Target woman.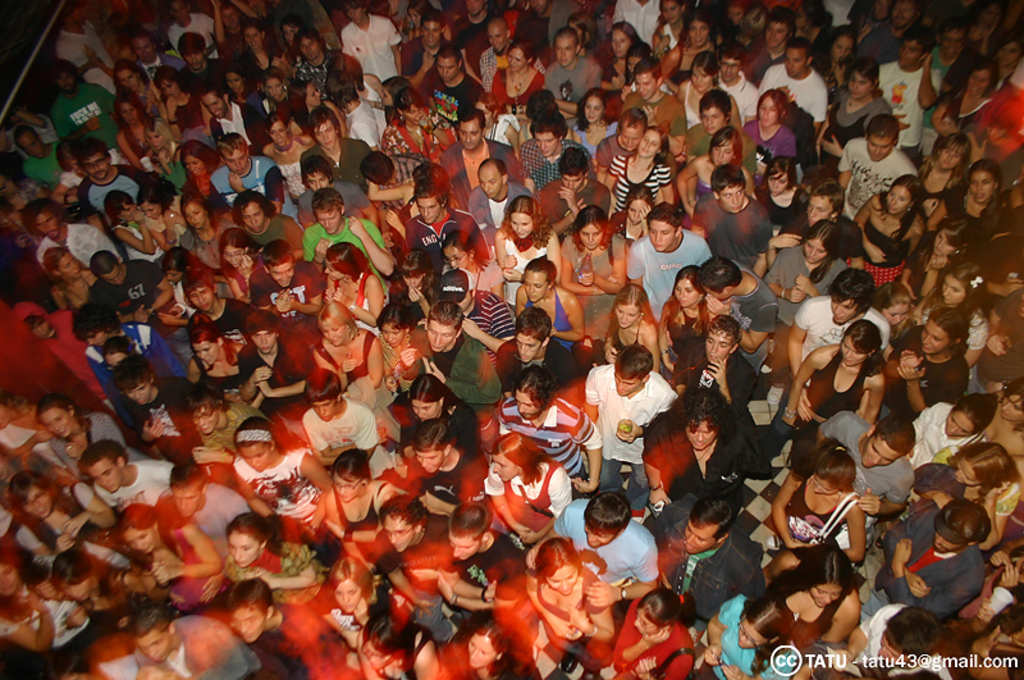
Target region: {"x1": 657, "y1": 271, "x2": 718, "y2": 383}.
